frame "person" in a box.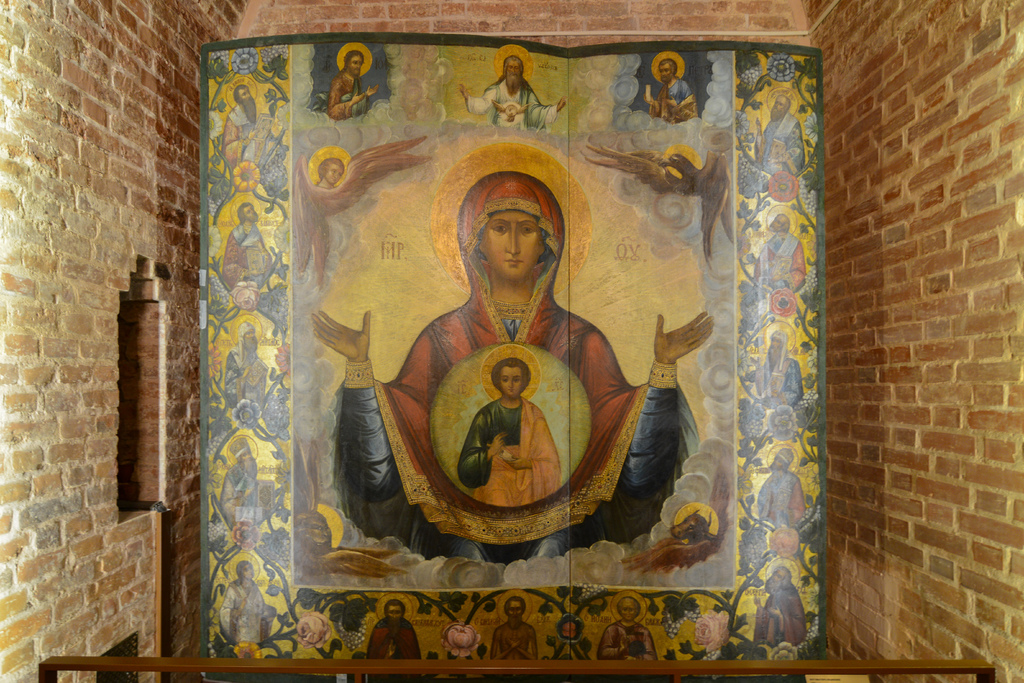
[x1=644, y1=56, x2=701, y2=126].
